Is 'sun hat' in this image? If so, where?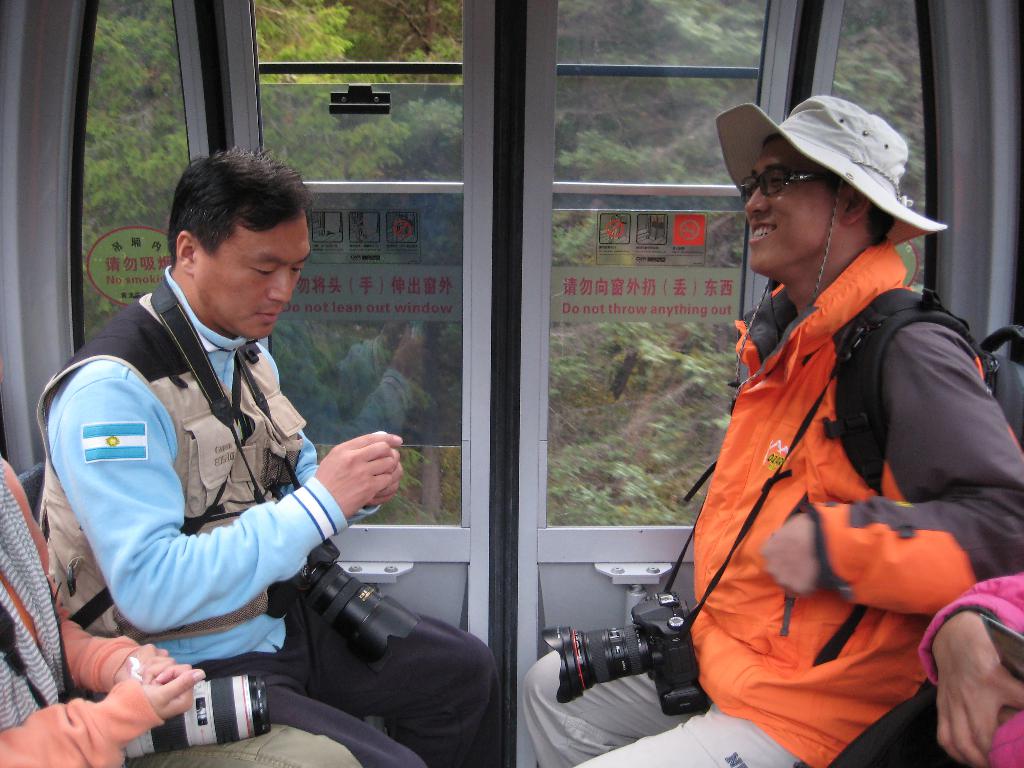
Yes, at l=712, t=90, r=953, b=410.
